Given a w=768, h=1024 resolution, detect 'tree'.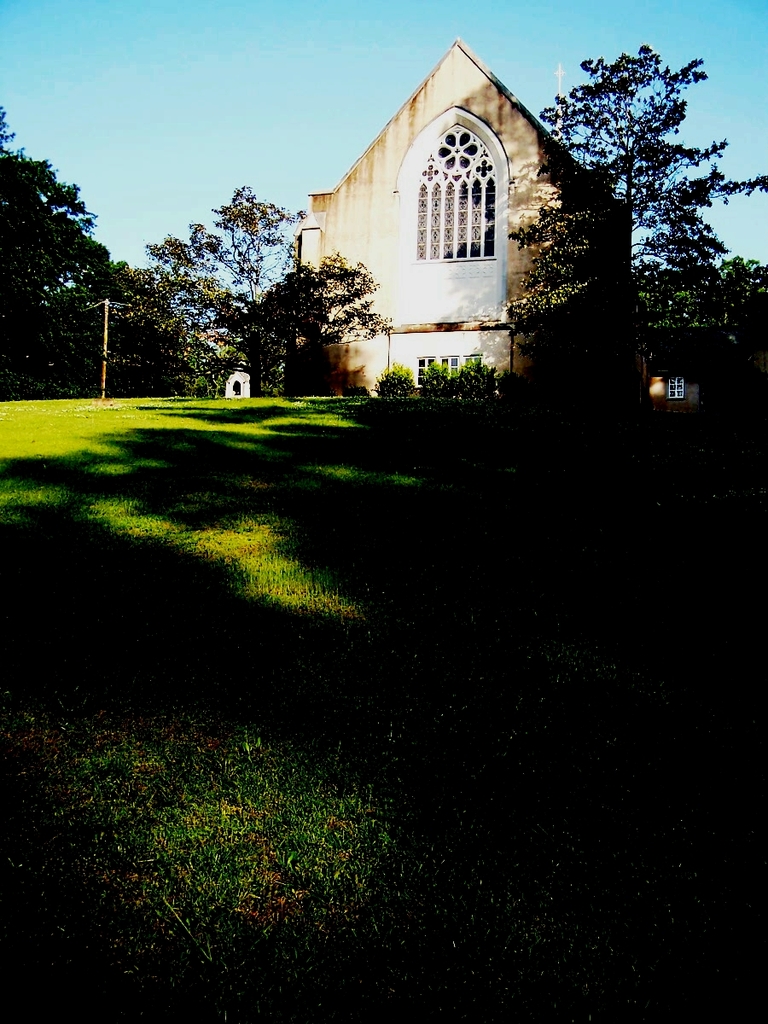
l=0, t=102, r=366, b=392.
